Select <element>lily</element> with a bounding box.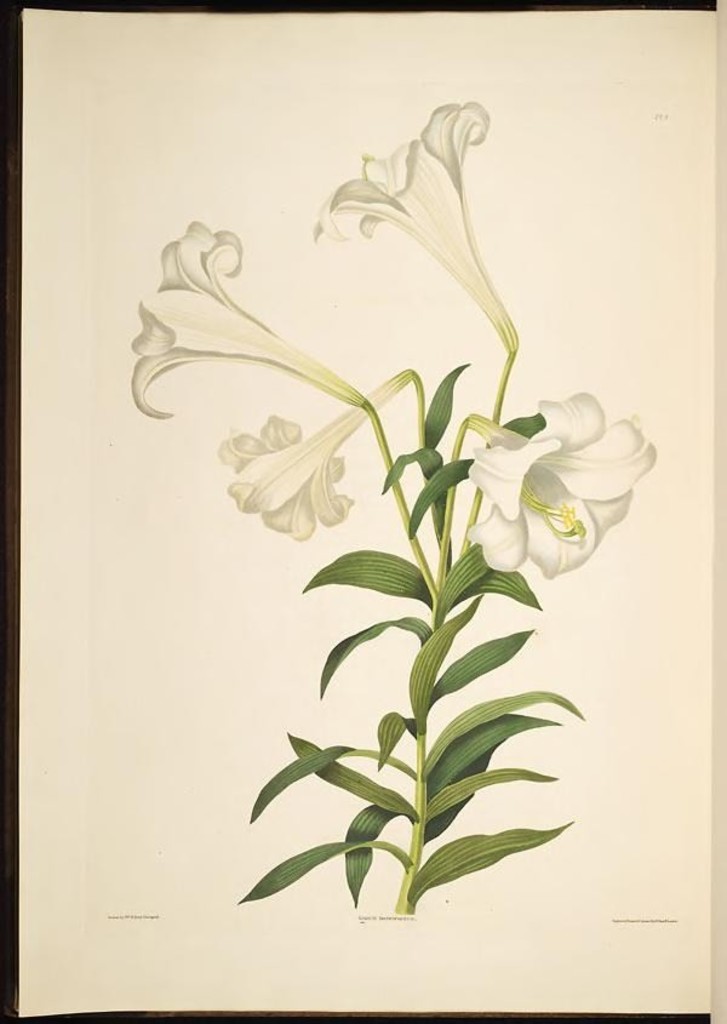
select_region(315, 103, 491, 258).
